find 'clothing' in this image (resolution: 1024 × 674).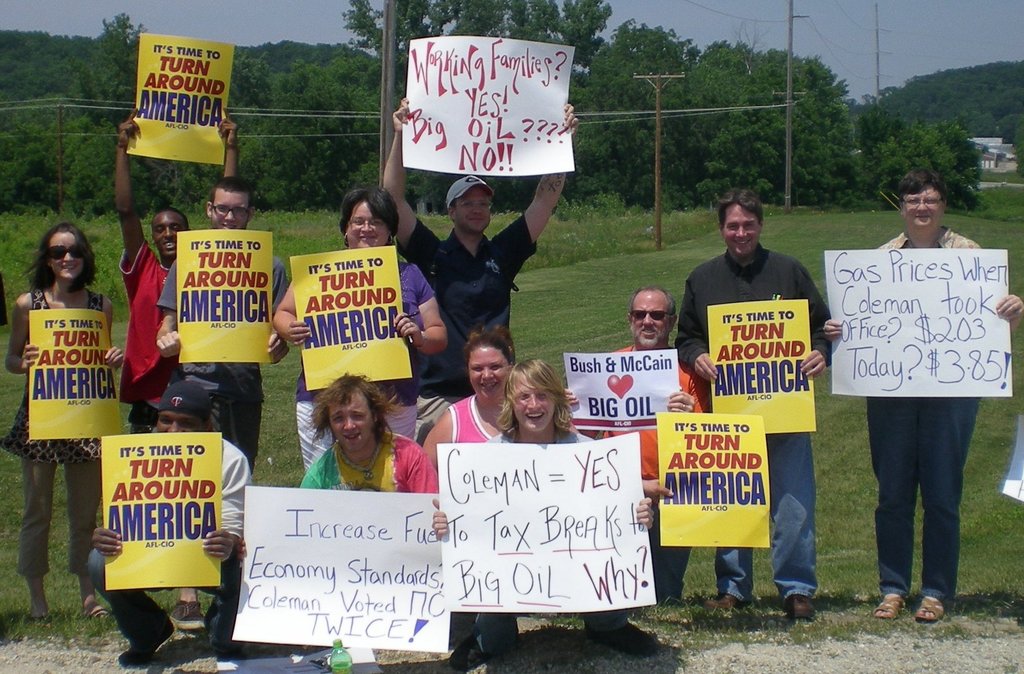
<box>474,432,631,654</box>.
